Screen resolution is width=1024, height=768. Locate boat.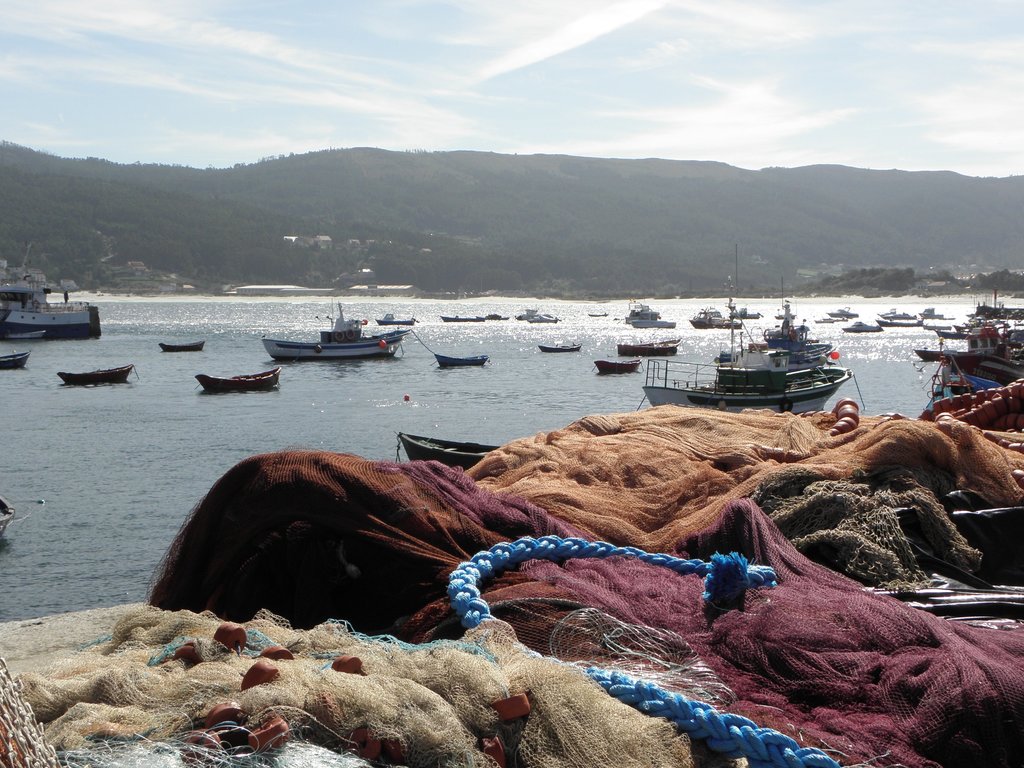
(left=56, top=363, right=134, bottom=384).
